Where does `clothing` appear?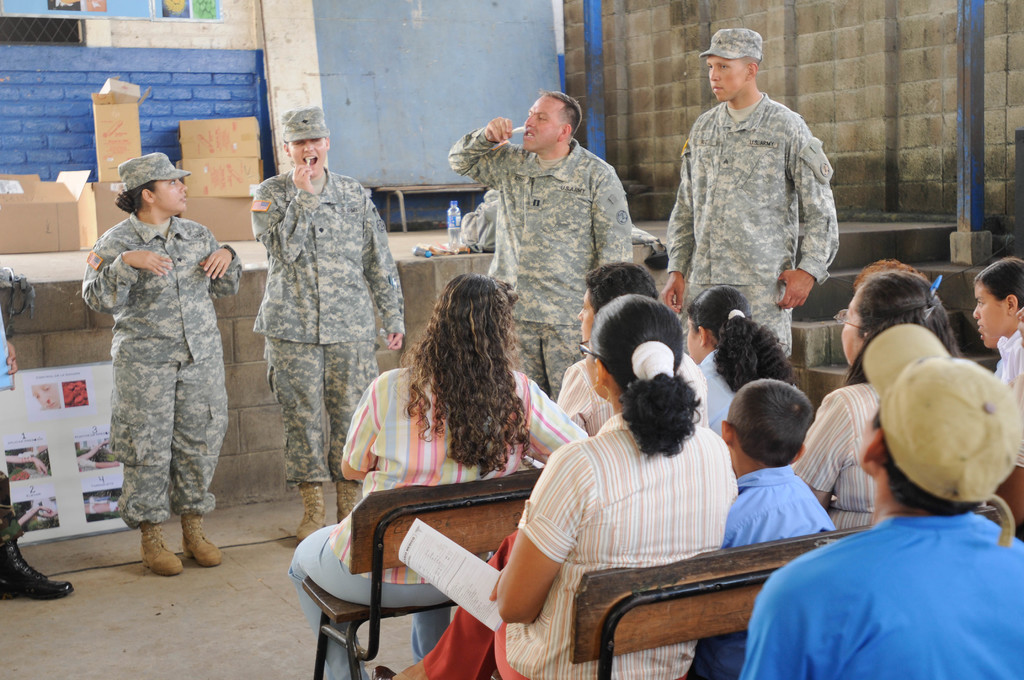
Appears at bbox(86, 168, 232, 556).
